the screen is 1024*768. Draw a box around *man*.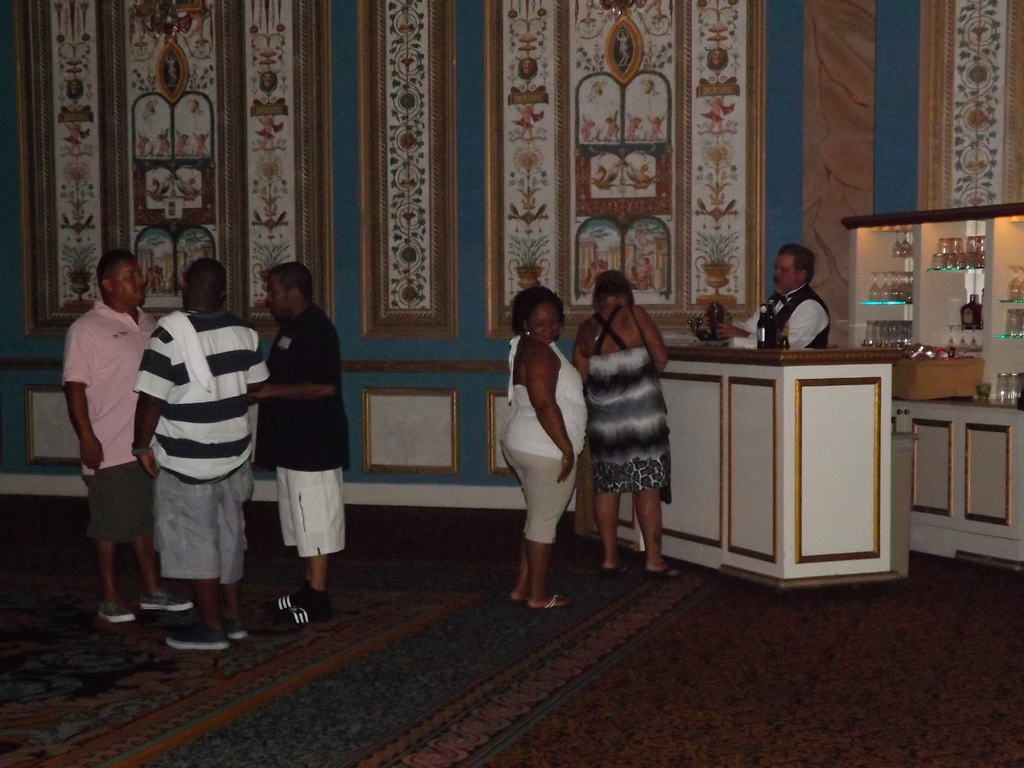
{"x1": 132, "y1": 254, "x2": 274, "y2": 651}.
